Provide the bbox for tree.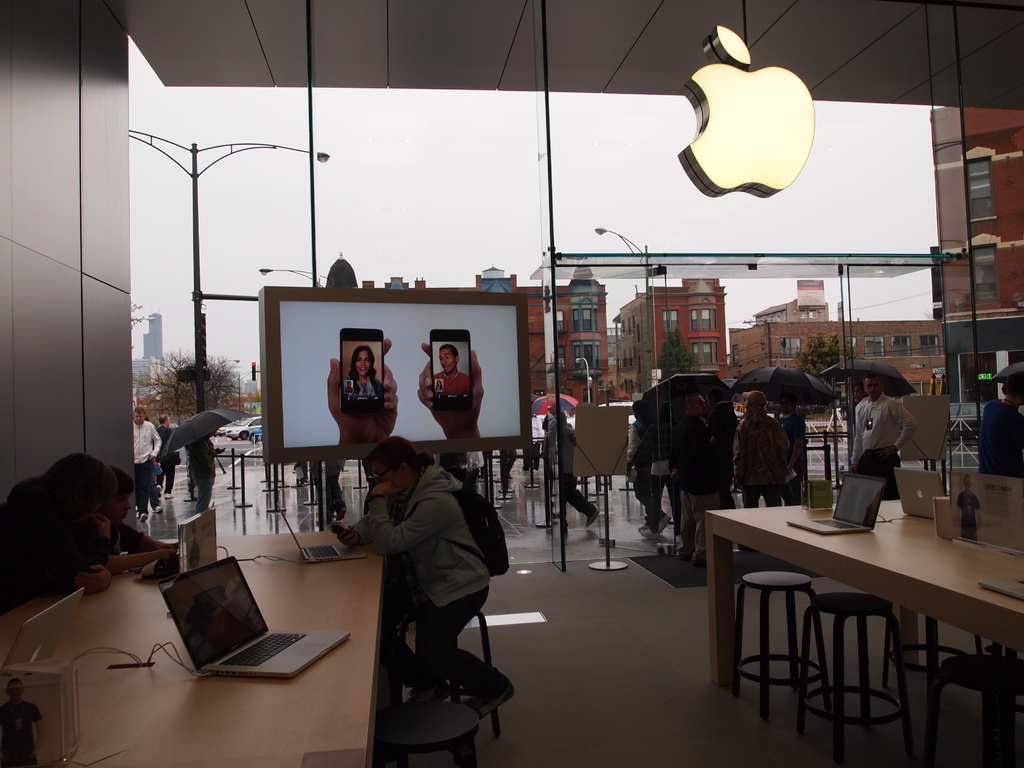
664, 338, 700, 378.
